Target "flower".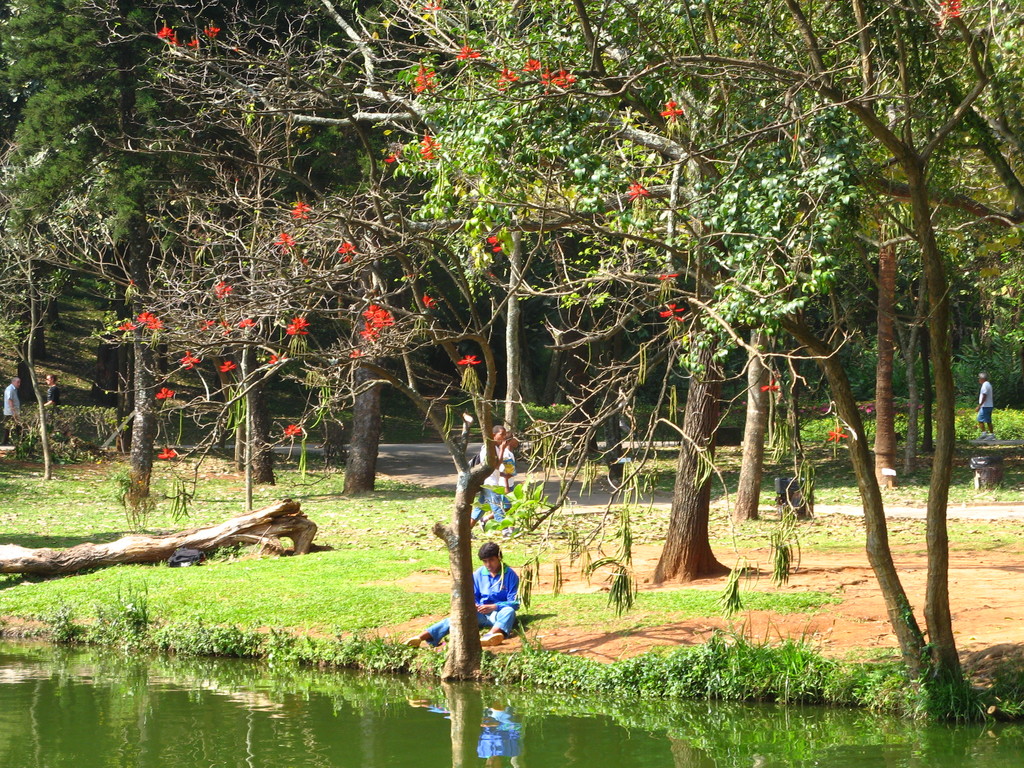
Target region: {"left": 285, "top": 421, "right": 308, "bottom": 442}.
